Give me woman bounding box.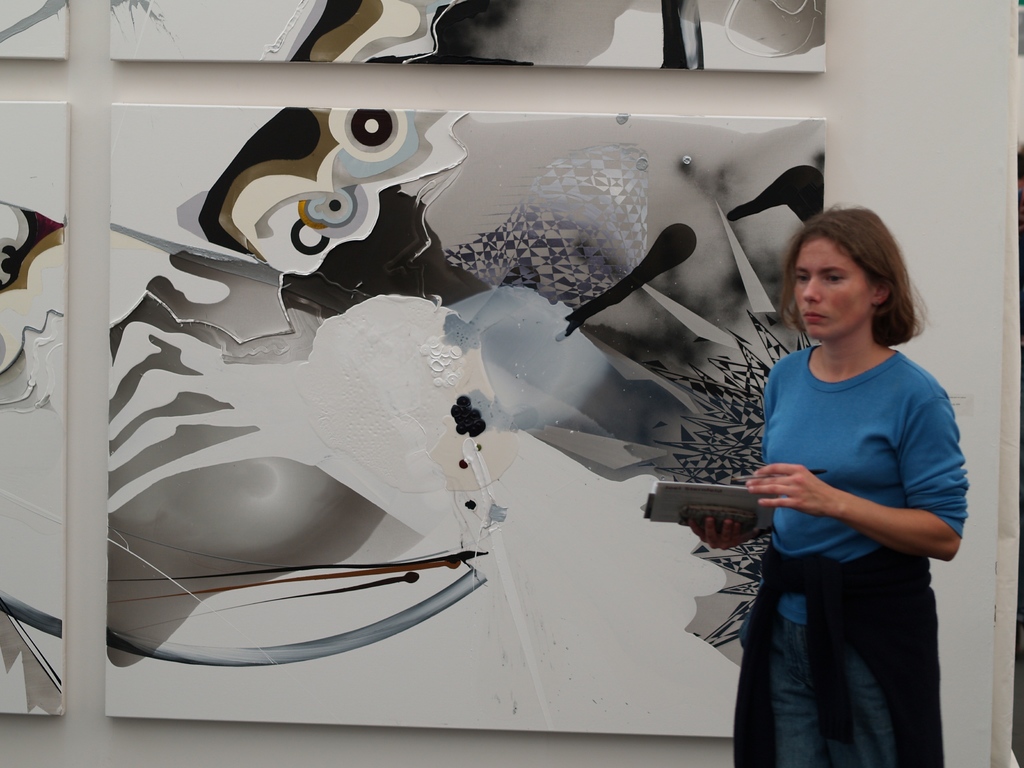
bbox(690, 201, 968, 767).
